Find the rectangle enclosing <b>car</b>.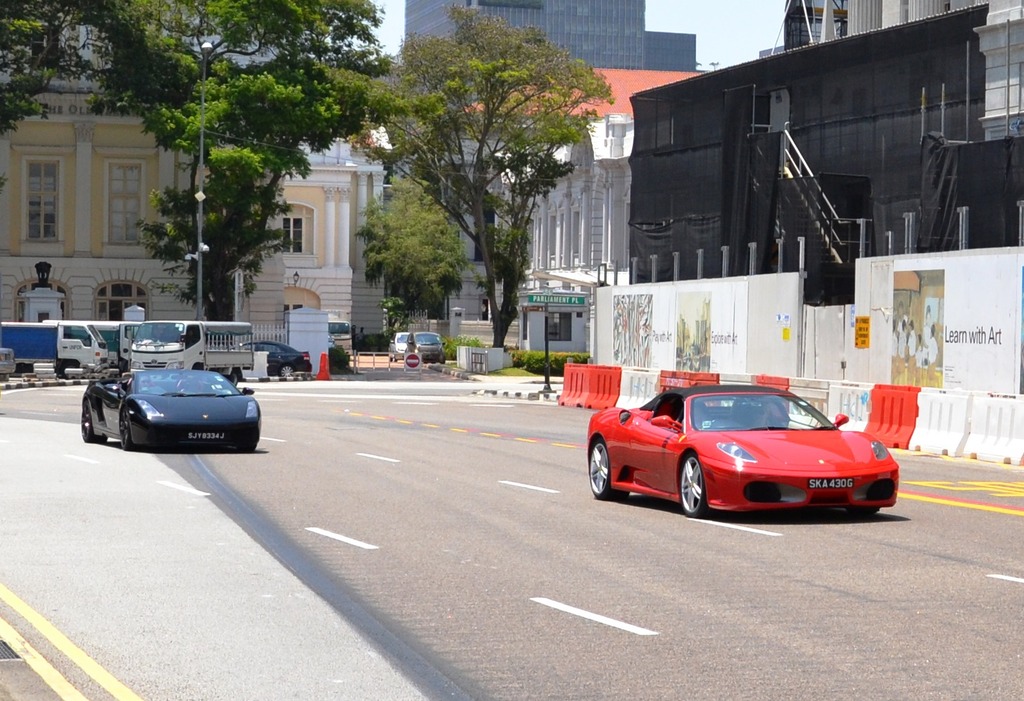
box(579, 373, 900, 525).
